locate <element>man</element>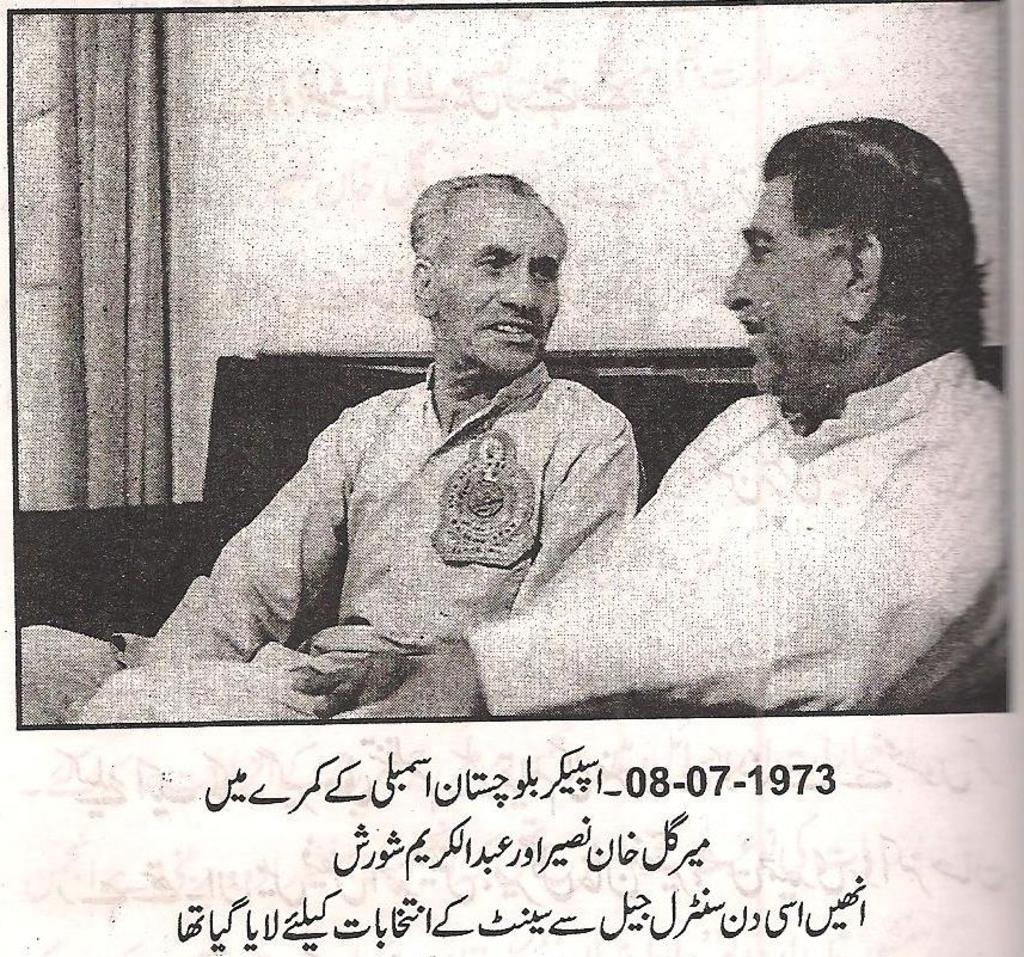
<region>283, 116, 1023, 712</region>
